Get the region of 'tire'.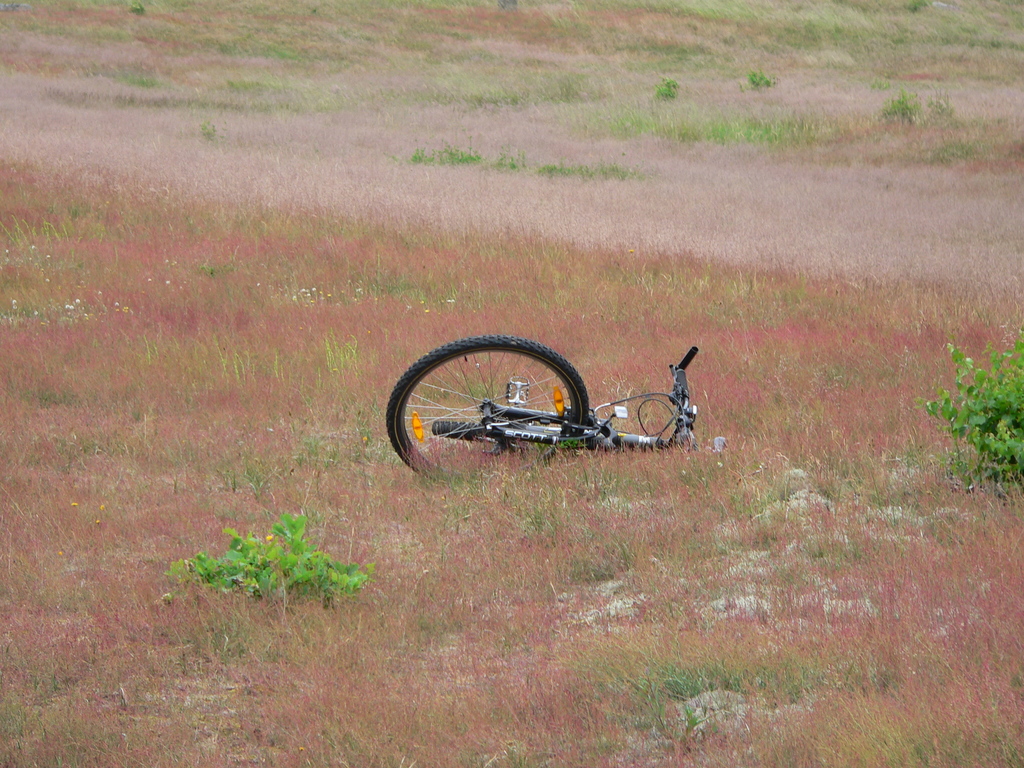
l=389, t=333, r=588, b=483.
